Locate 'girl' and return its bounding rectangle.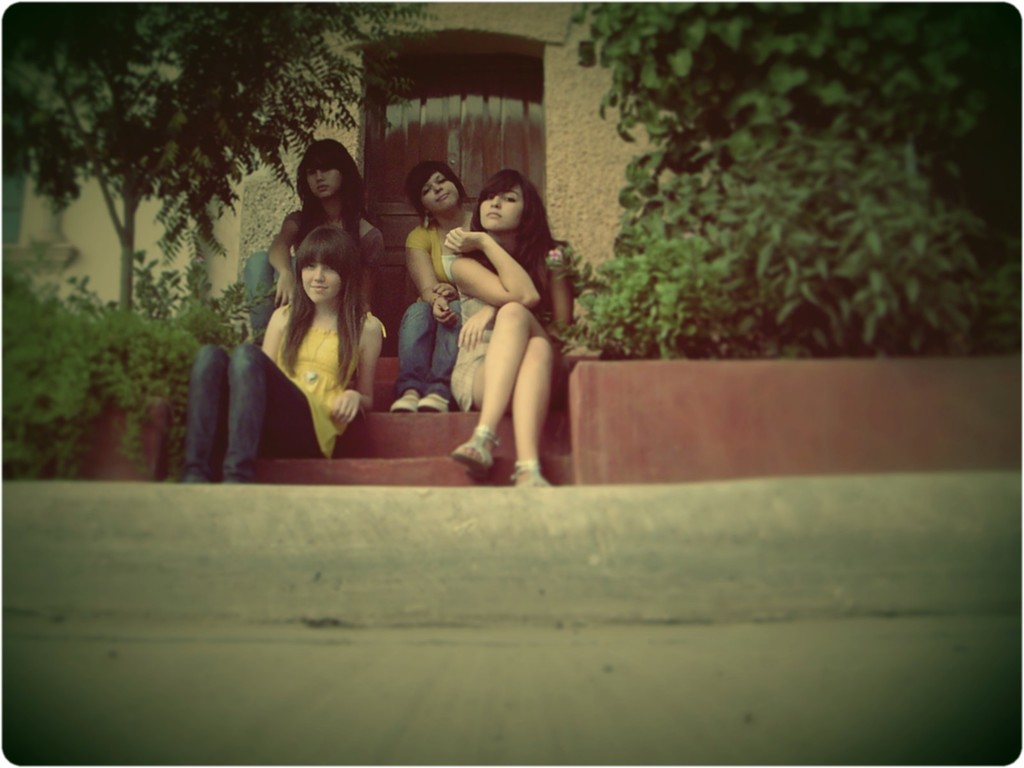
(442,166,572,488).
